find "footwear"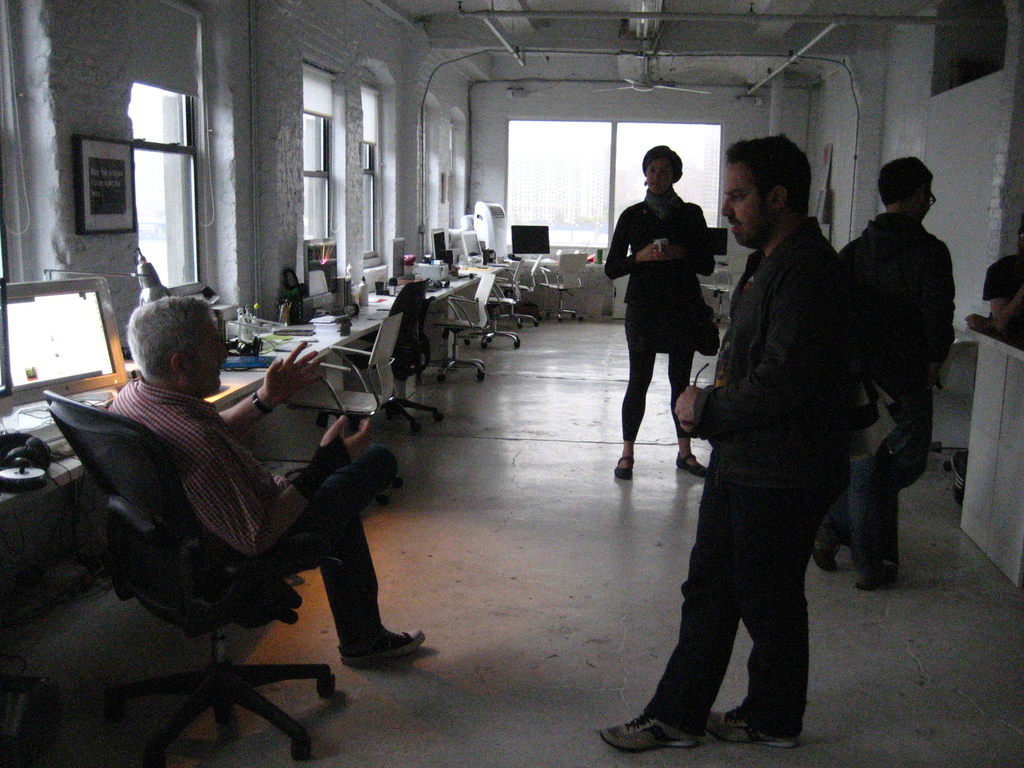
700 700 799 749
